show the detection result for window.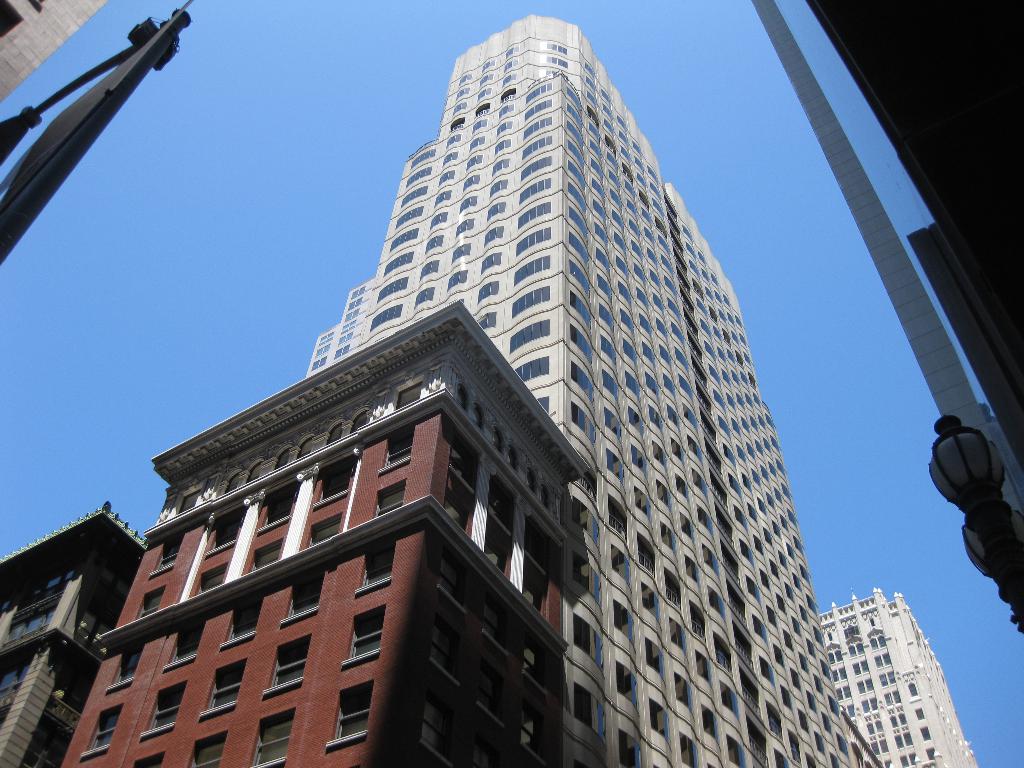
BBox(737, 668, 764, 714).
